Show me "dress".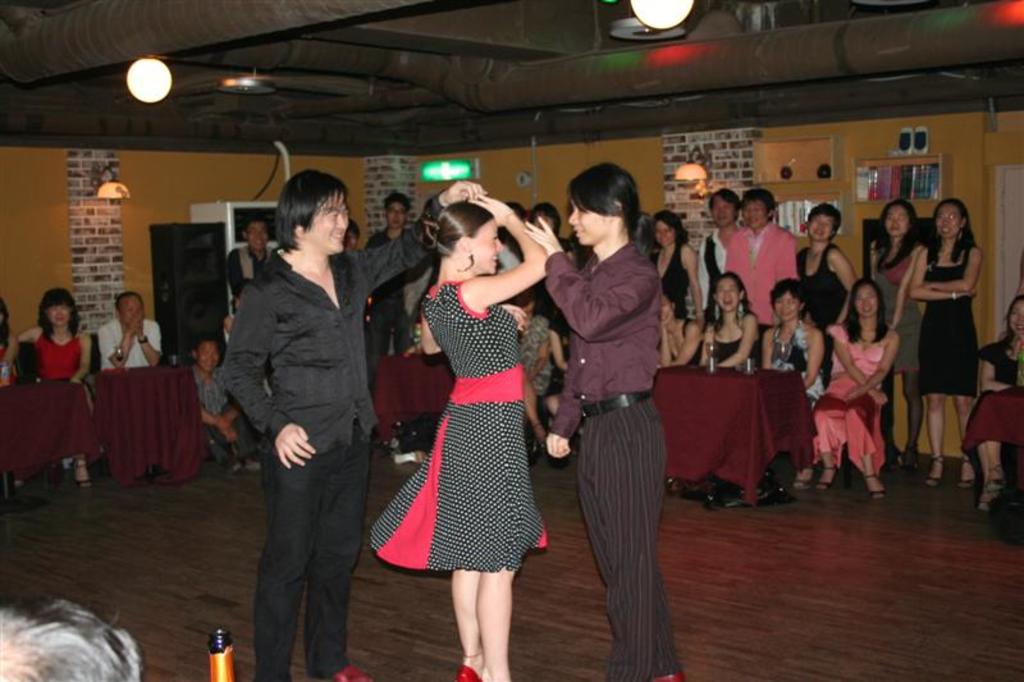
"dress" is here: left=814, top=320, right=886, bottom=481.
